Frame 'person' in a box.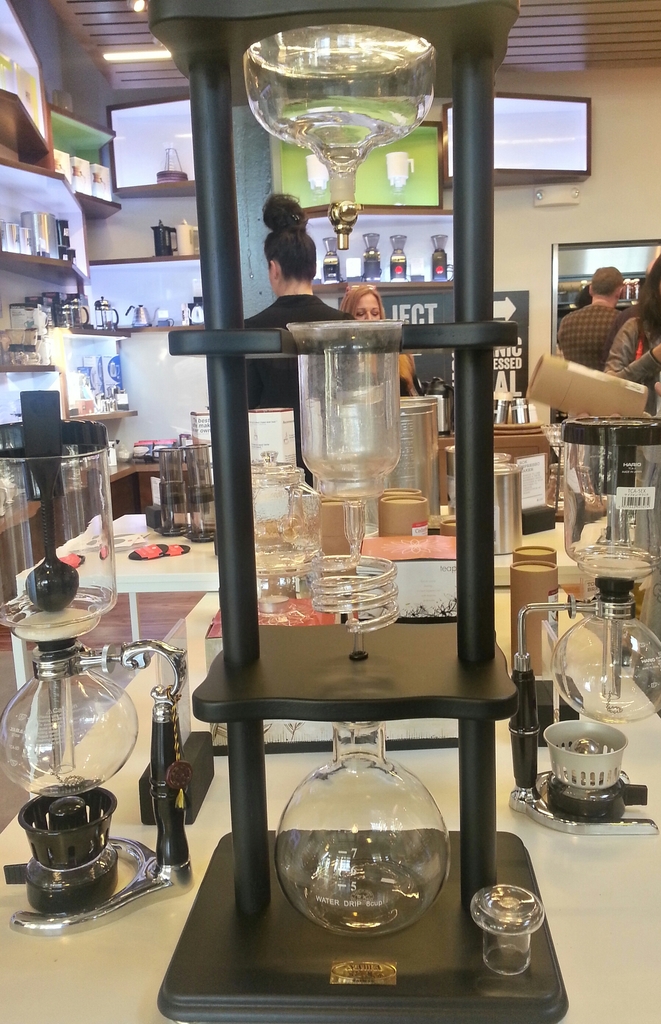
(239,192,360,406).
